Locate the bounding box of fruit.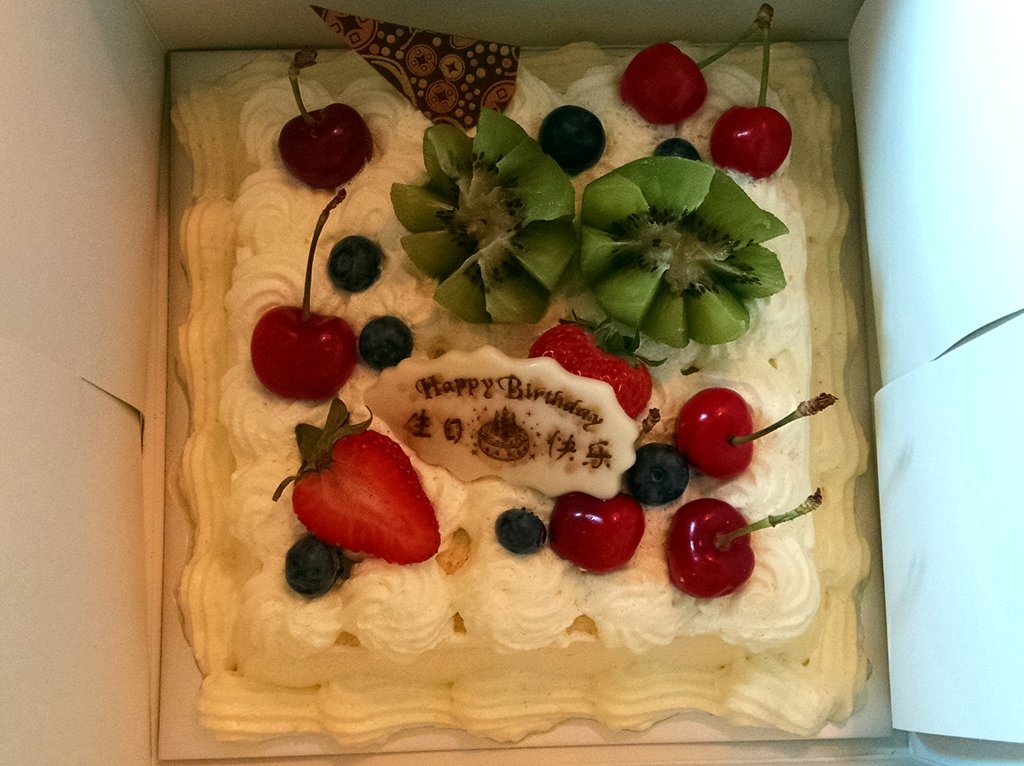
Bounding box: [left=678, top=395, right=765, bottom=491].
